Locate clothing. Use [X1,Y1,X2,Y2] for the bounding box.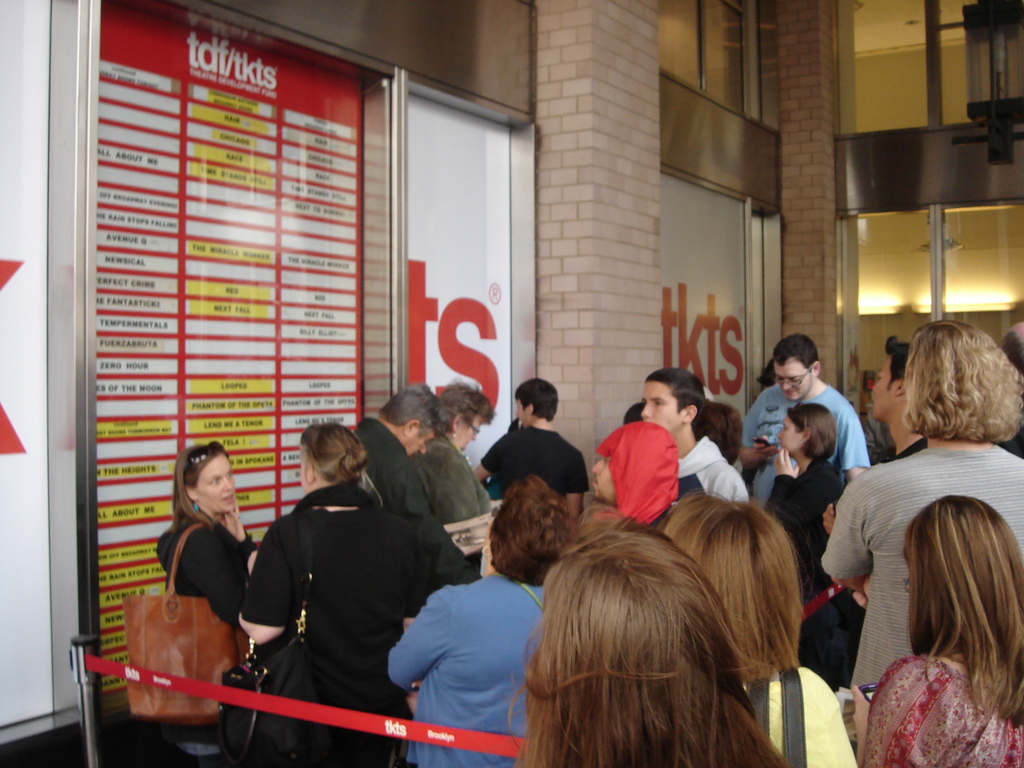
[387,573,545,767].
